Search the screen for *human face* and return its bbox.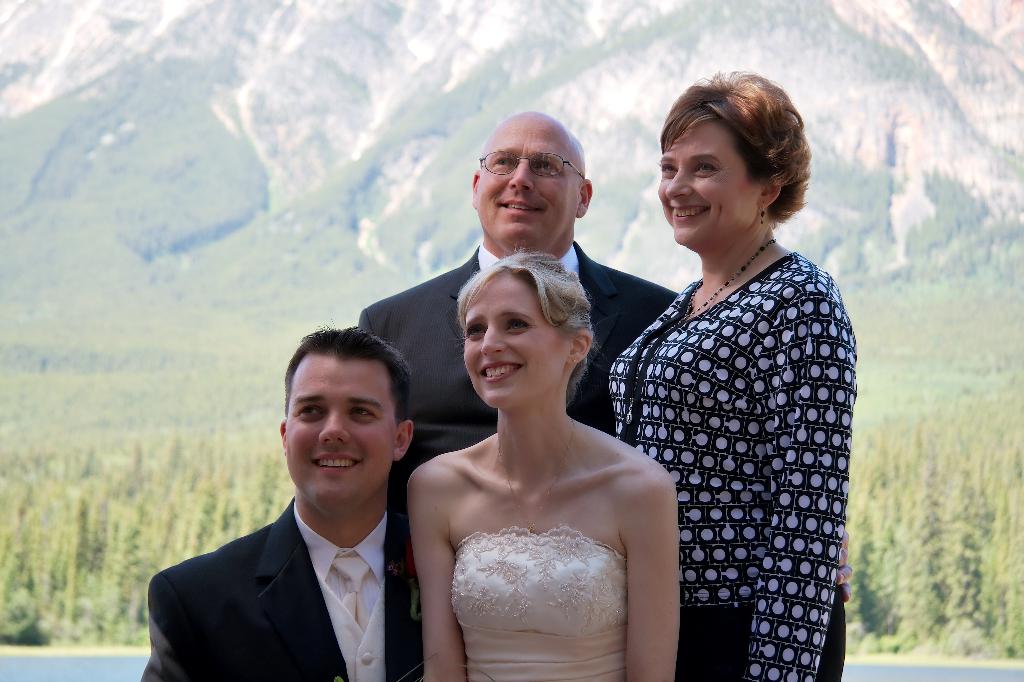
Found: l=475, t=111, r=581, b=241.
